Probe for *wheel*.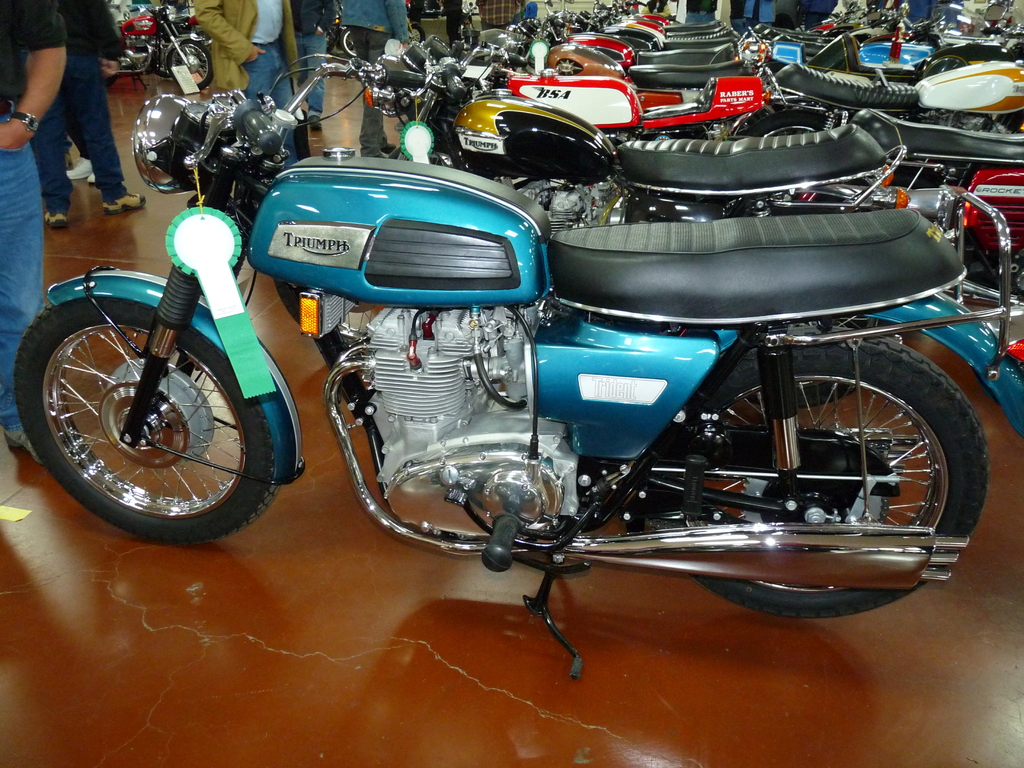
Probe result: region(645, 326, 991, 622).
